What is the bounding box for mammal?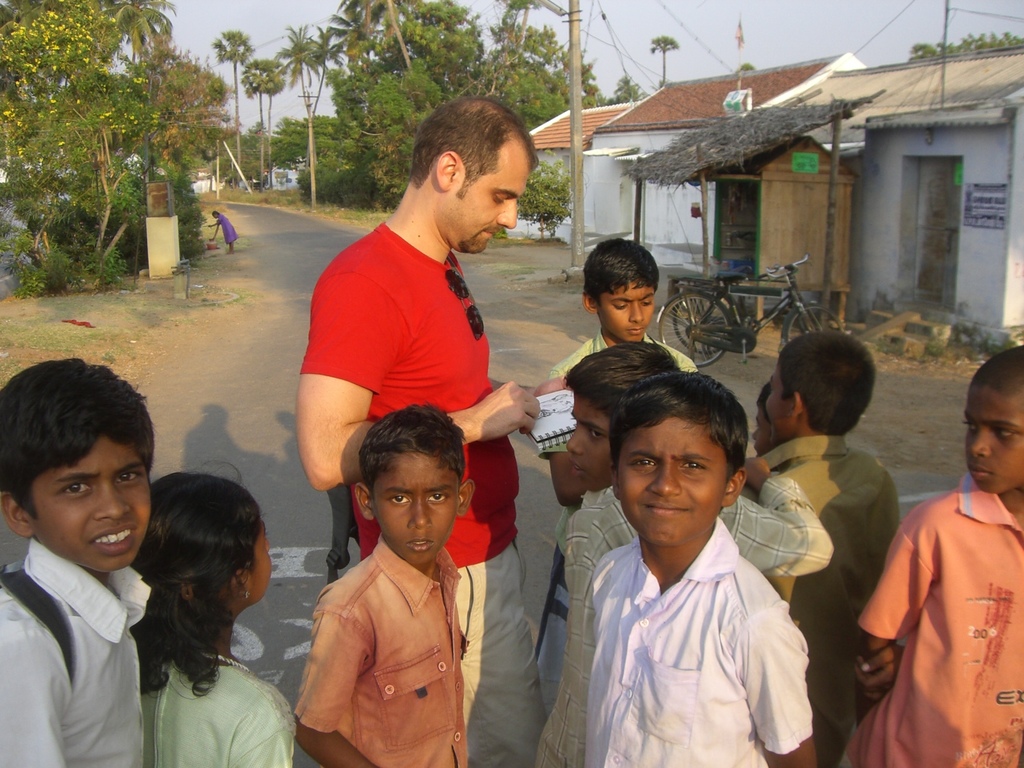
crop(857, 342, 1023, 767).
